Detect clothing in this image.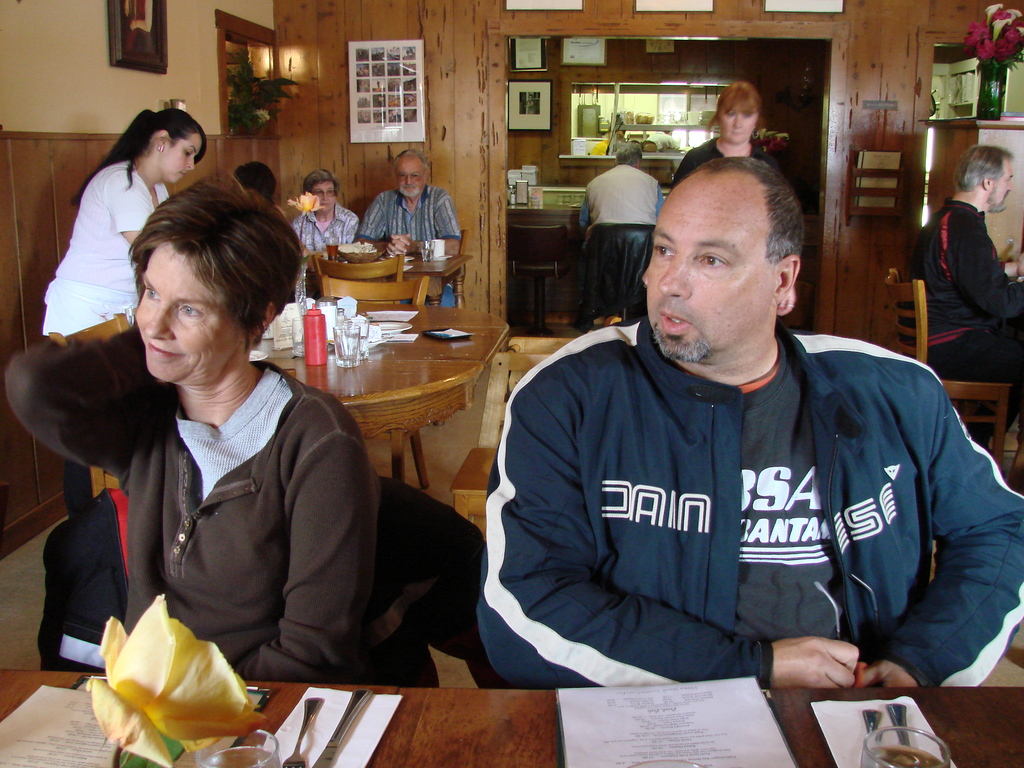
Detection: (x1=356, y1=186, x2=464, y2=307).
